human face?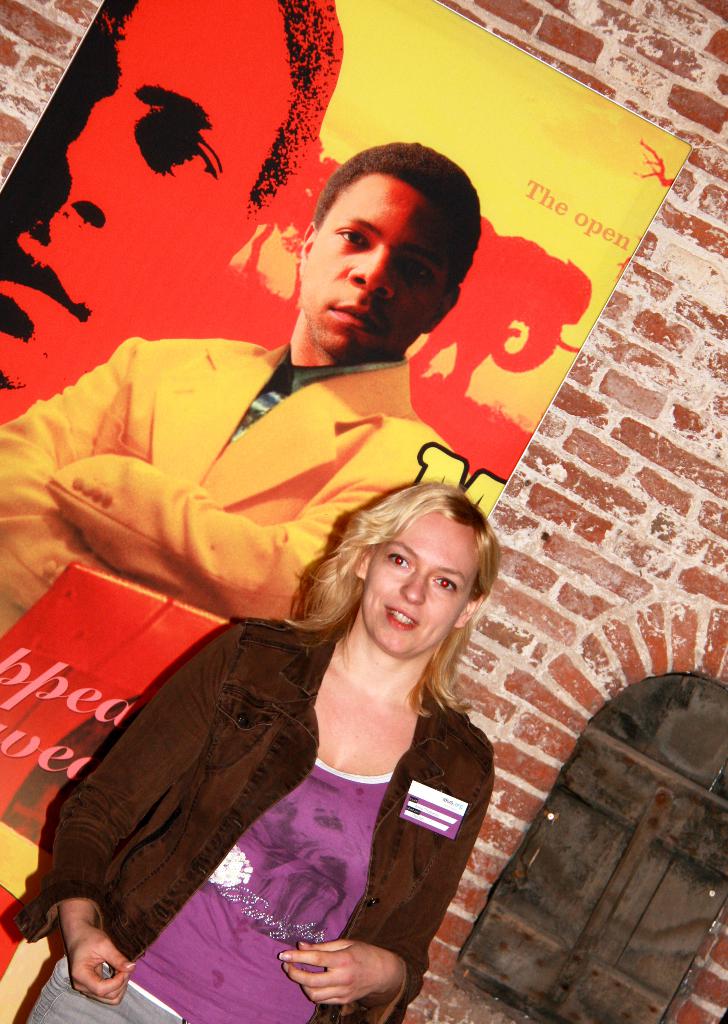
[x1=0, y1=0, x2=296, y2=392]
